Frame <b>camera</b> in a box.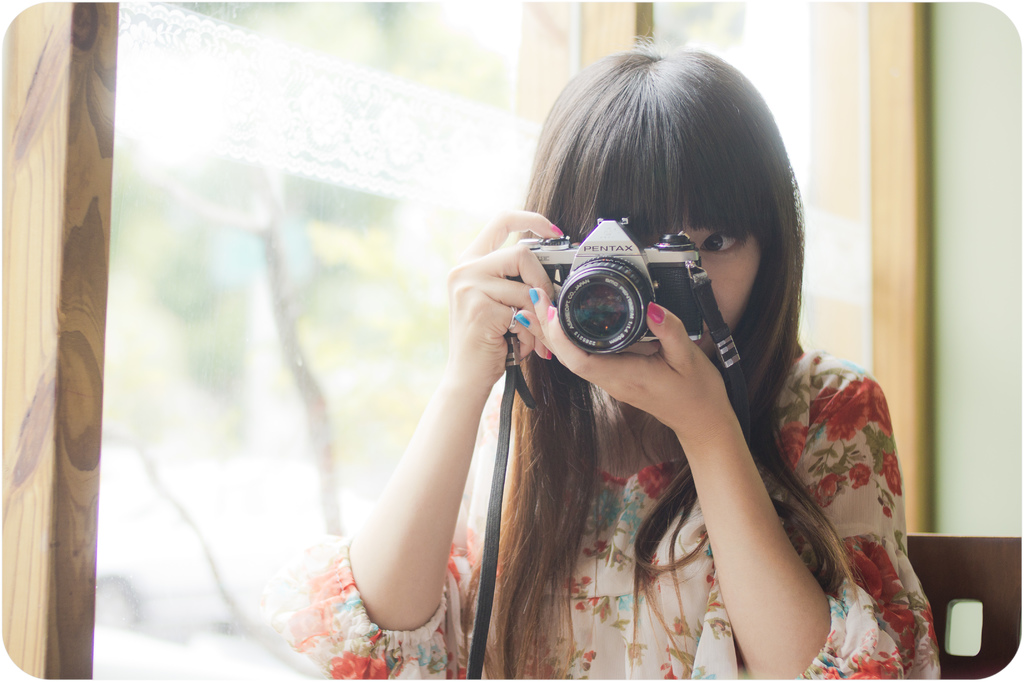
left=516, top=213, right=707, bottom=355.
